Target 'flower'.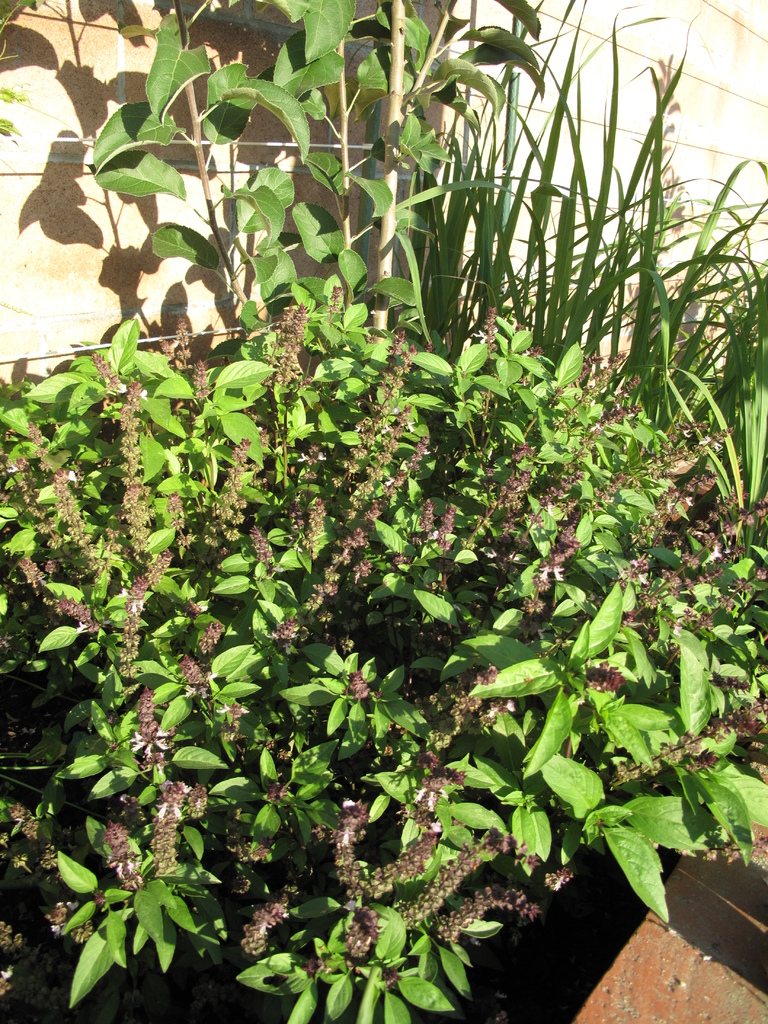
Target region: x1=77 y1=619 x2=88 y2=638.
